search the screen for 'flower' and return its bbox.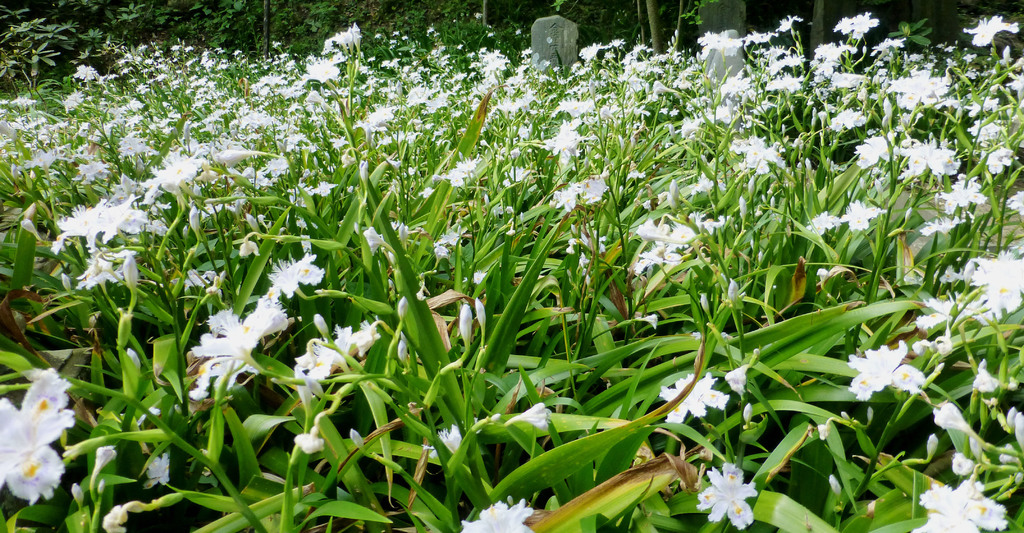
Found: [914,478,1011,532].
